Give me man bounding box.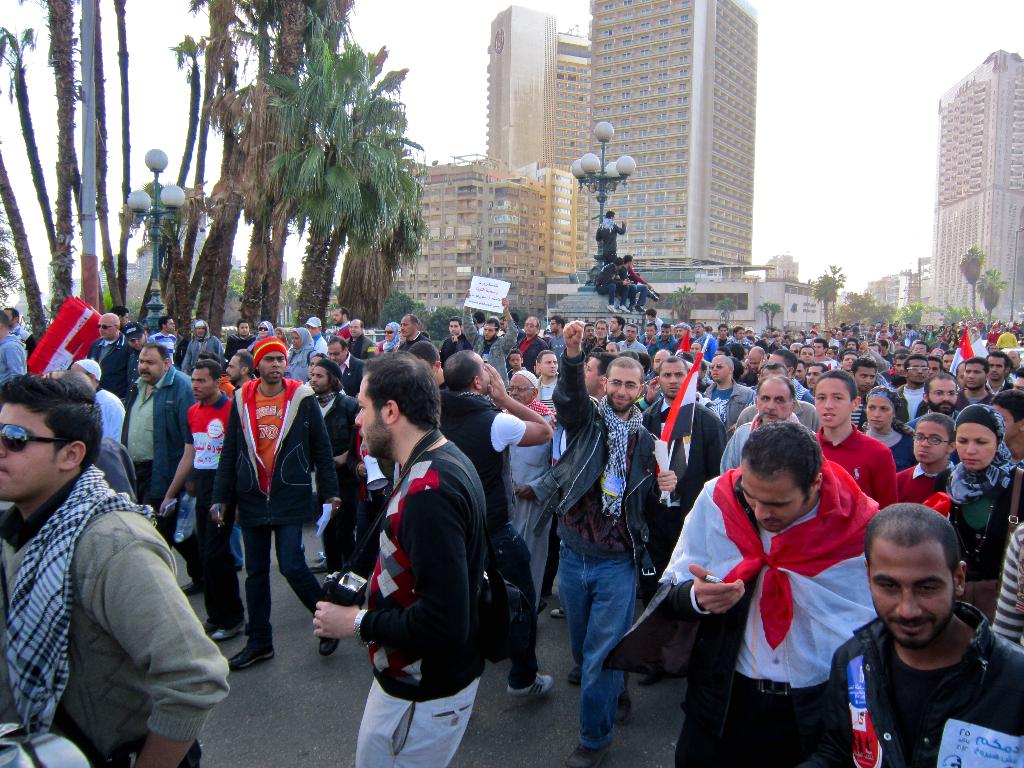
457, 289, 515, 390.
